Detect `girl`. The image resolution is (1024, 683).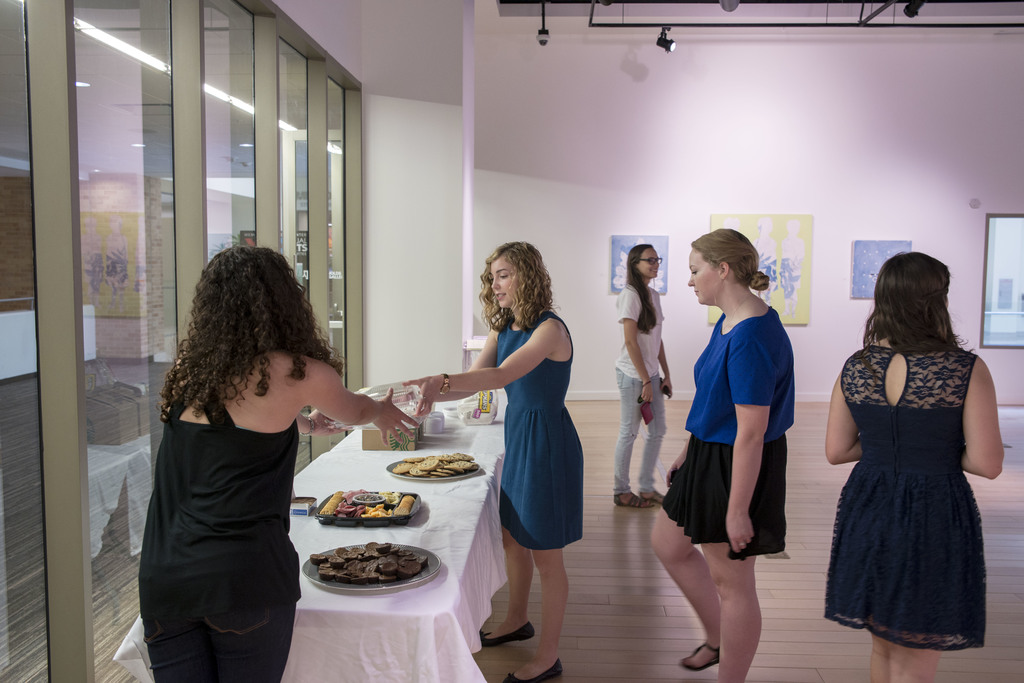
(823, 253, 1005, 682).
